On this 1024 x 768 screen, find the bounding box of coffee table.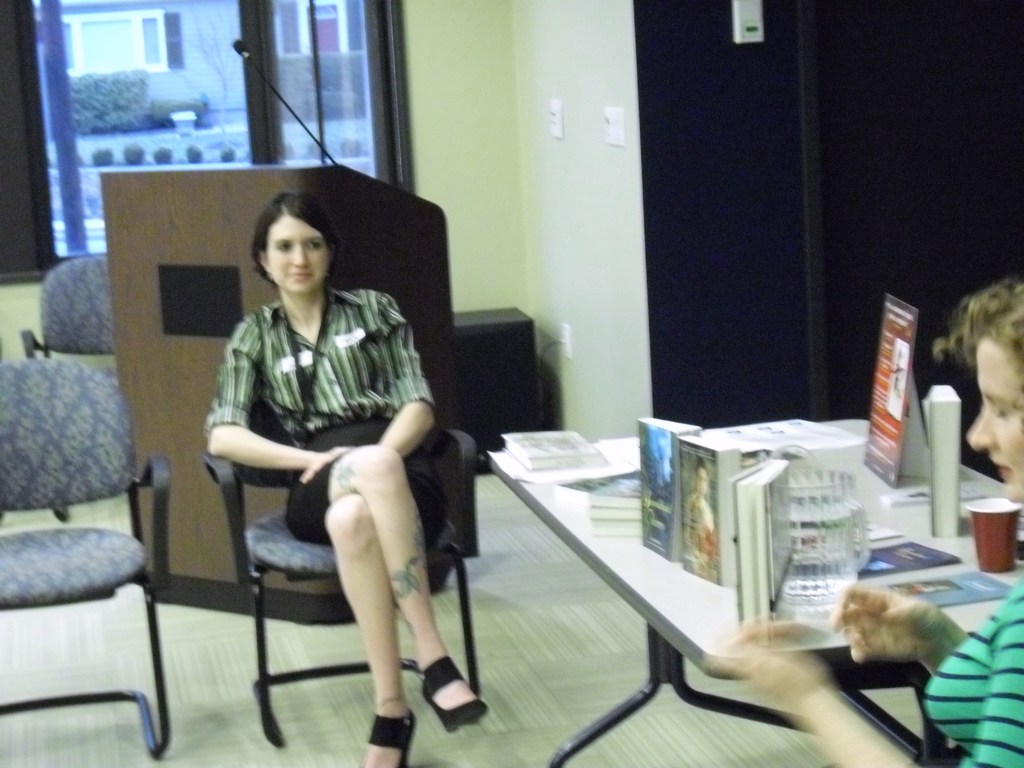
Bounding box: left=491, top=419, right=1023, bottom=767.
